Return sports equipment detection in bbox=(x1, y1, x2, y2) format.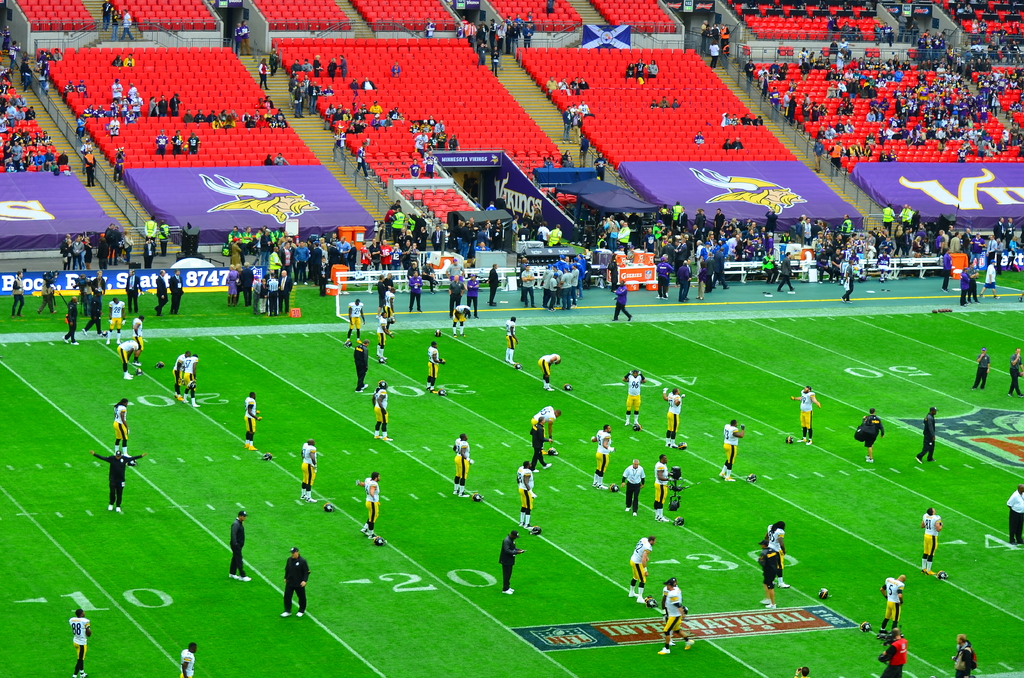
bbox=(374, 535, 387, 547).
